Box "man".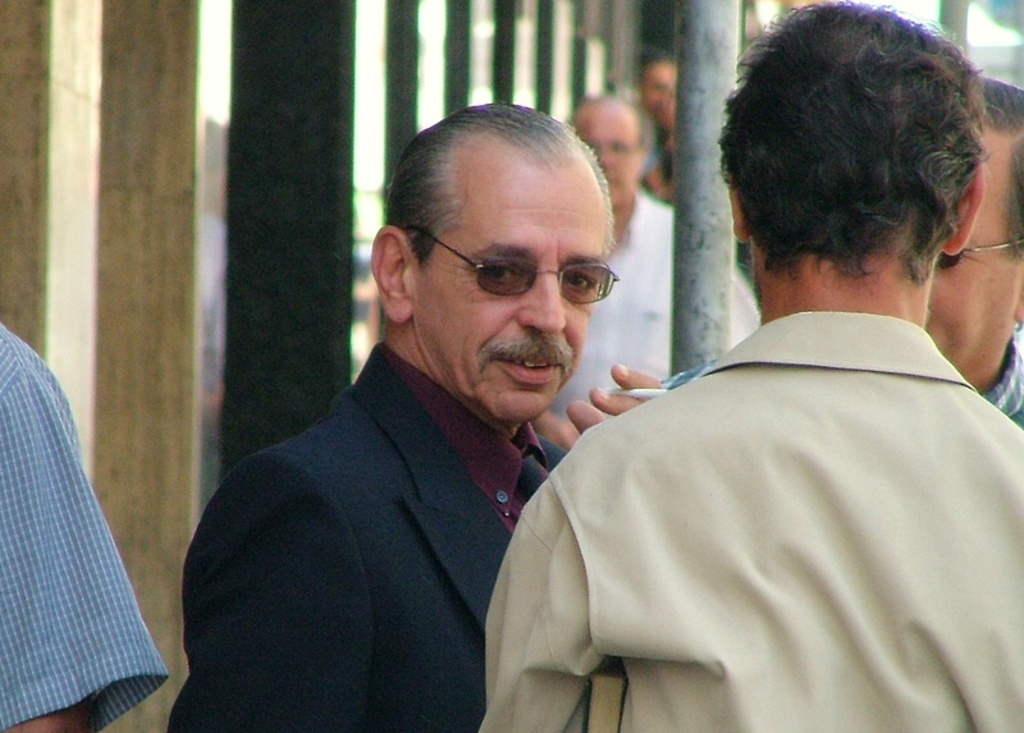
bbox=[923, 74, 1023, 430].
